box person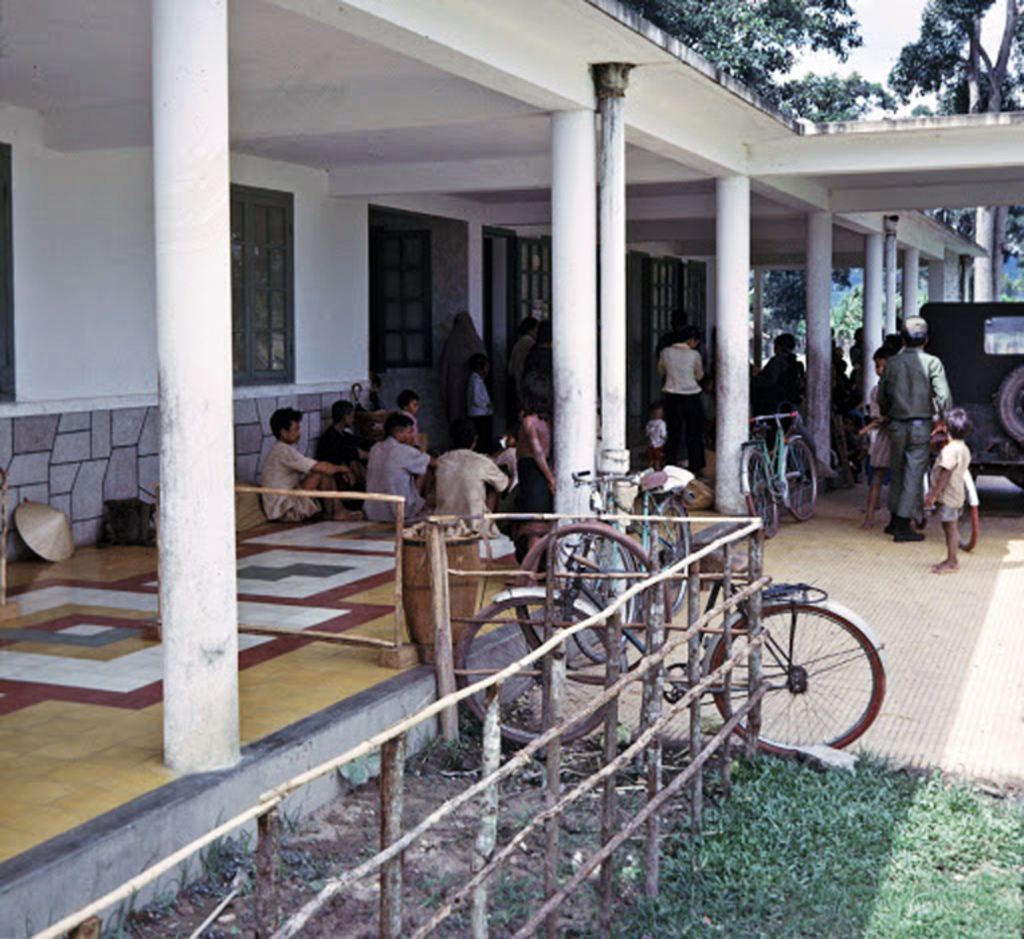
pyautogui.locateOnScreen(921, 406, 974, 570)
